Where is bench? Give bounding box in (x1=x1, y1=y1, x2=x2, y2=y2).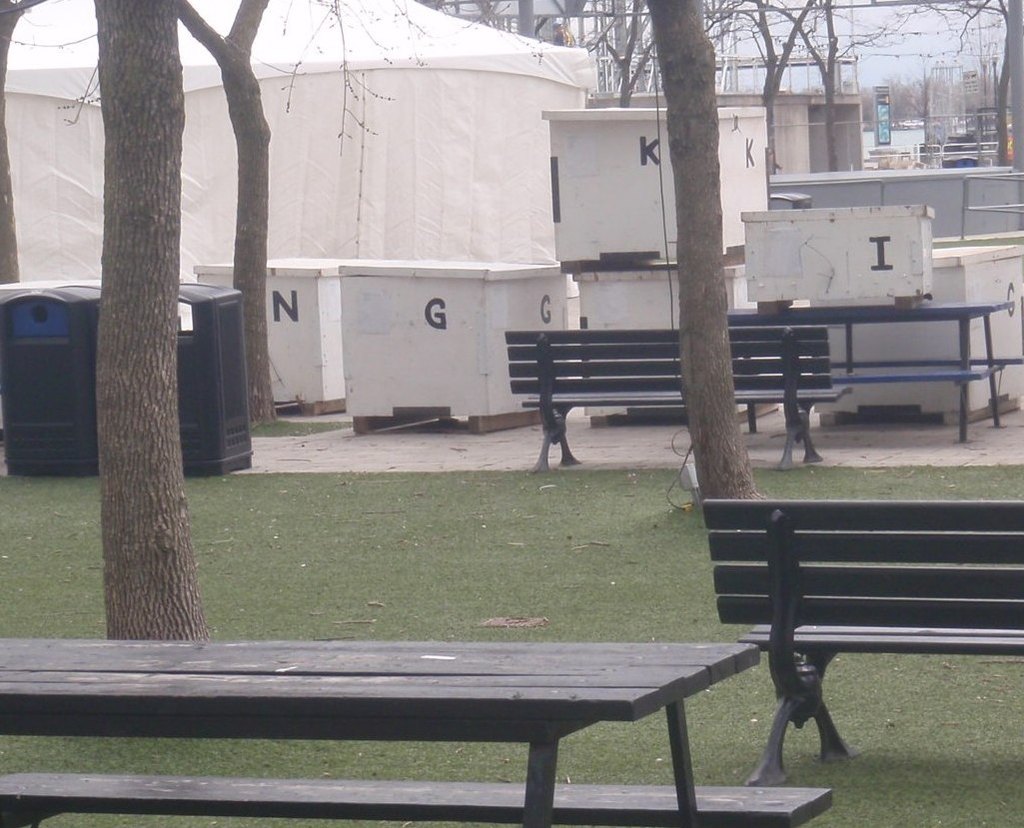
(x1=703, y1=497, x2=1023, y2=786).
